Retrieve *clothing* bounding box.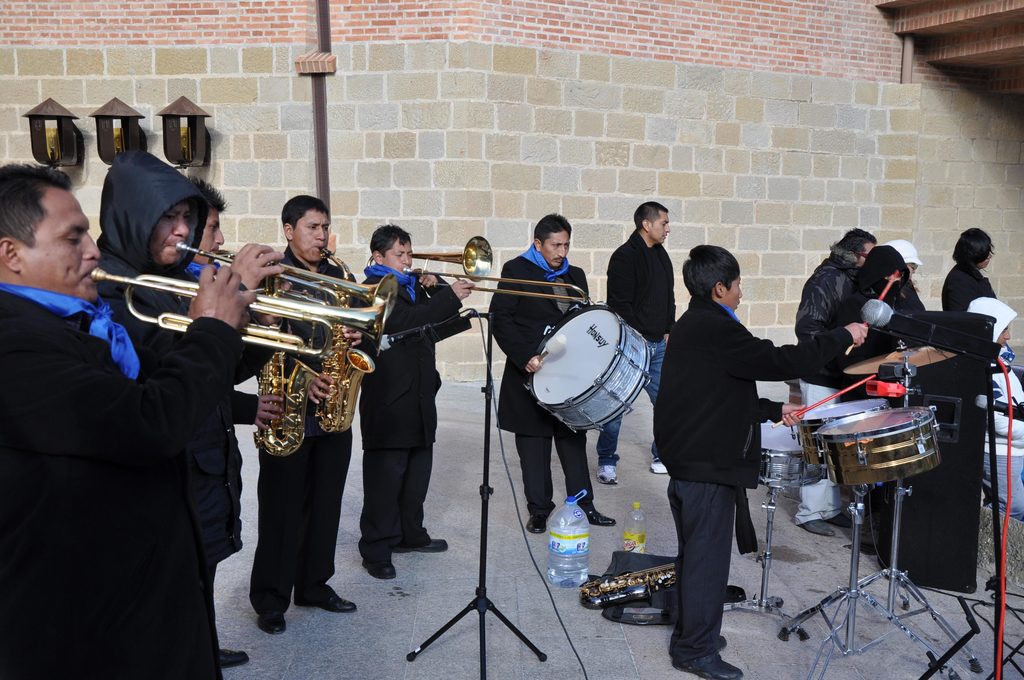
Bounding box: (left=659, top=309, right=863, bottom=656).
